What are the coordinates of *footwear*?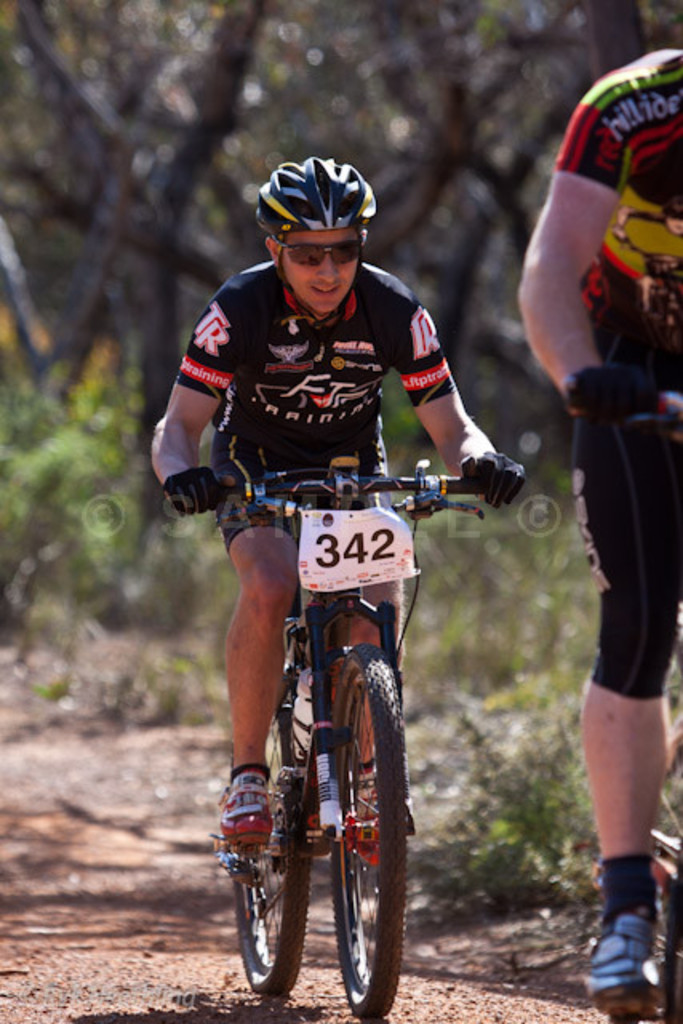
(226,776,277,845).
